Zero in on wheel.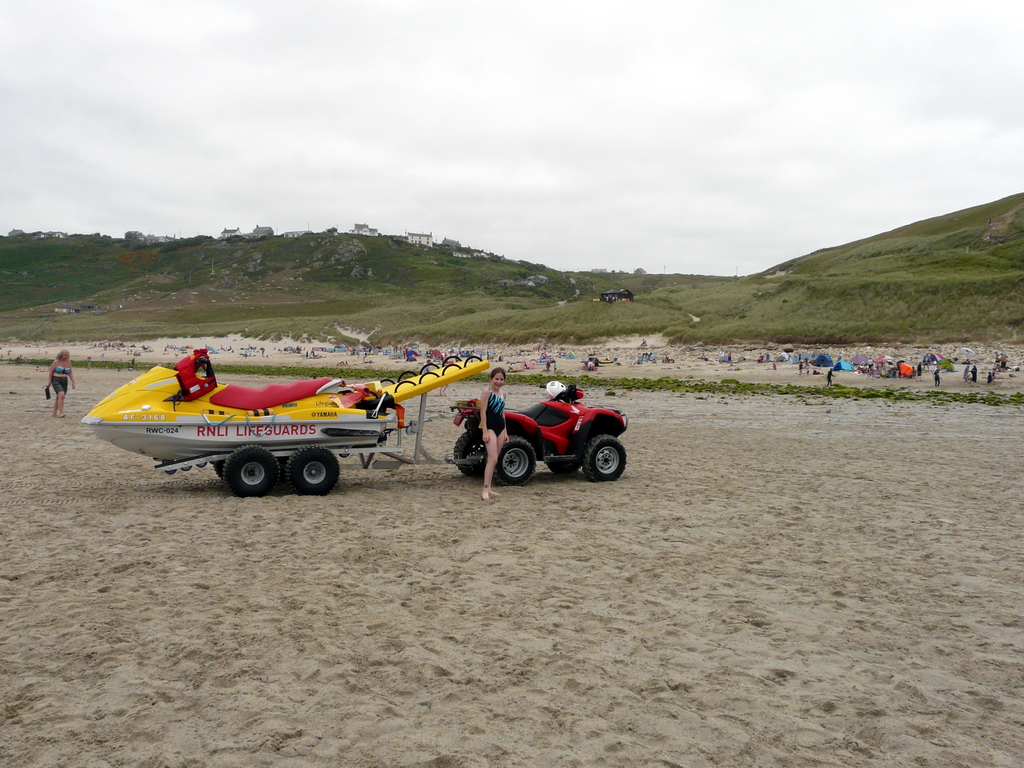
Zeroed in: 451,428,488,476.
